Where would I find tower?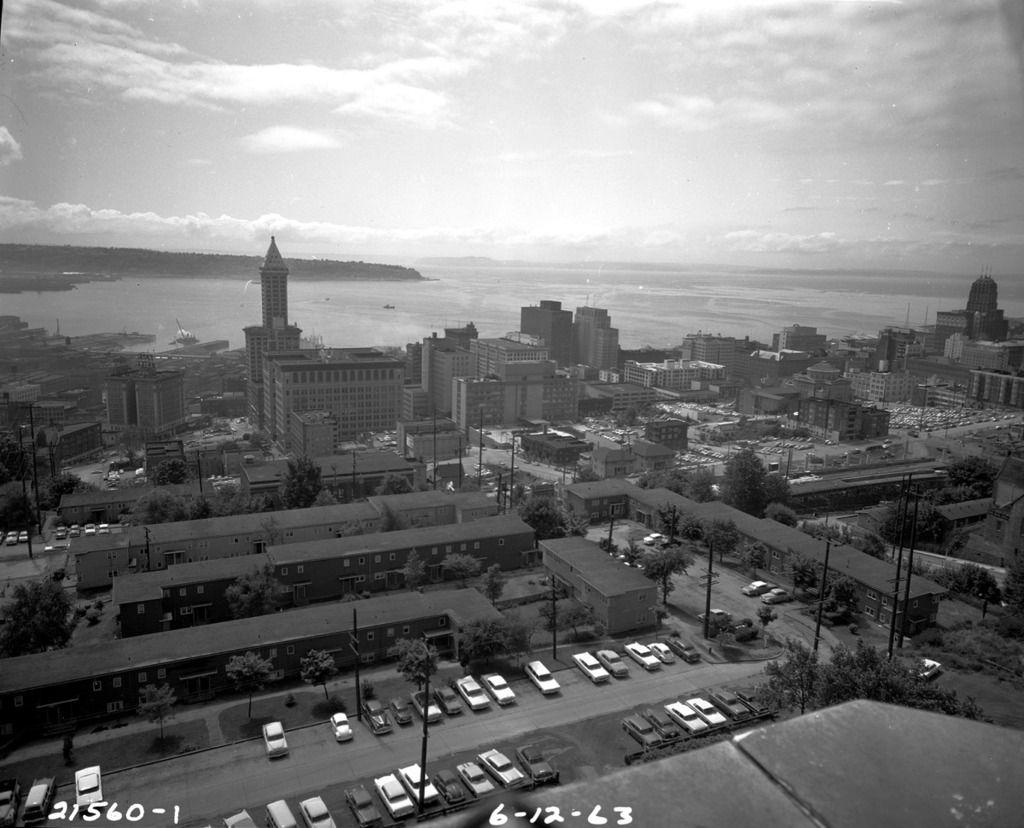
At [x1=399, y1=386, x2=428, y2=428].
